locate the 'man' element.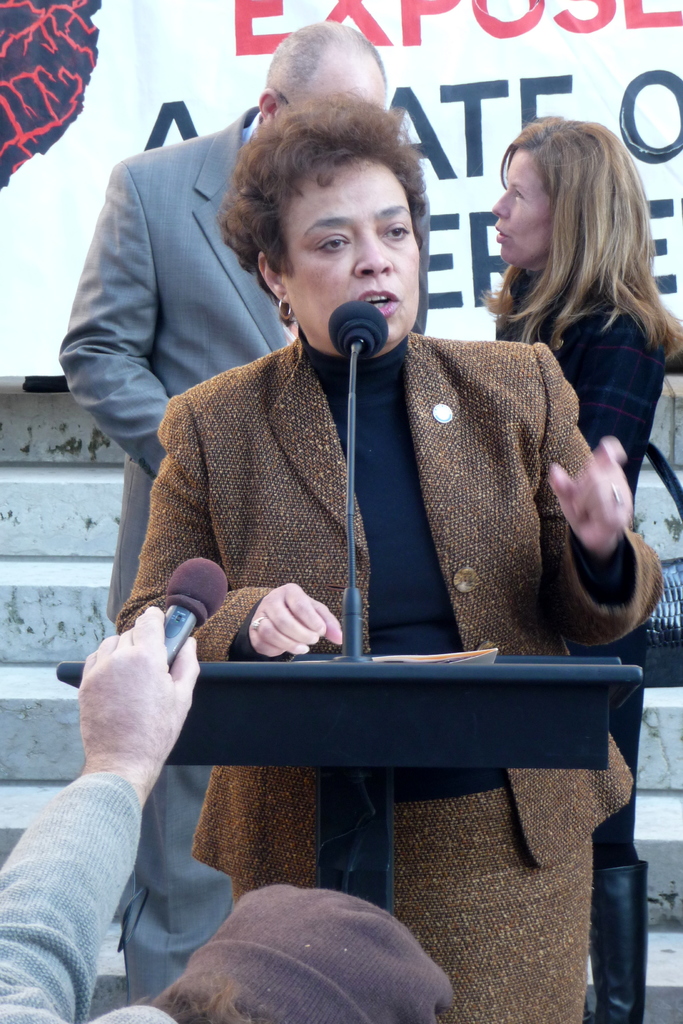
Element bbox: l=51, t=8, r=385, b=630.
